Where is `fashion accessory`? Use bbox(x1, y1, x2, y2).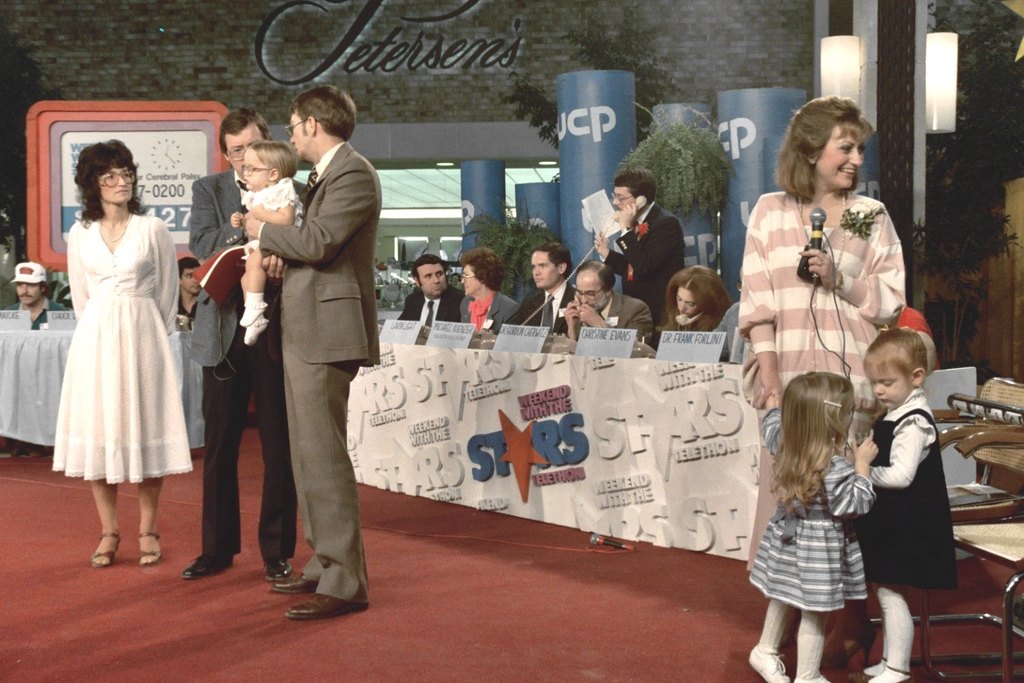
bbox(632, 217, 651, 242).
